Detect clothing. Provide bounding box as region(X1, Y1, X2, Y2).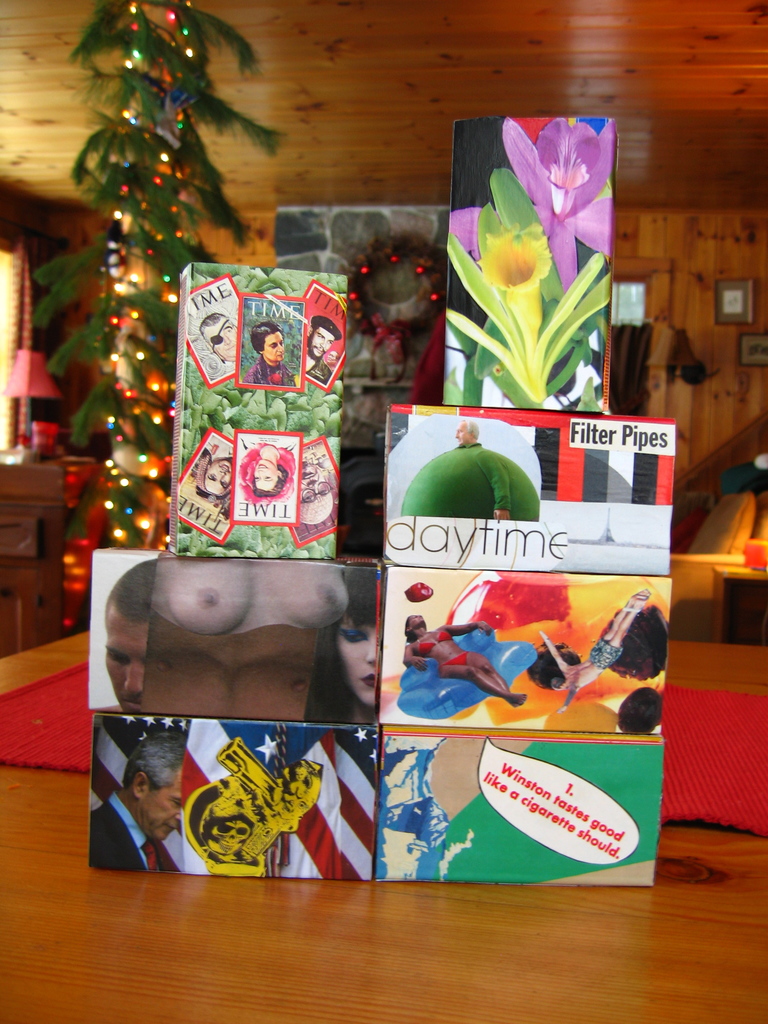
region(438, 645, 466, 669).
